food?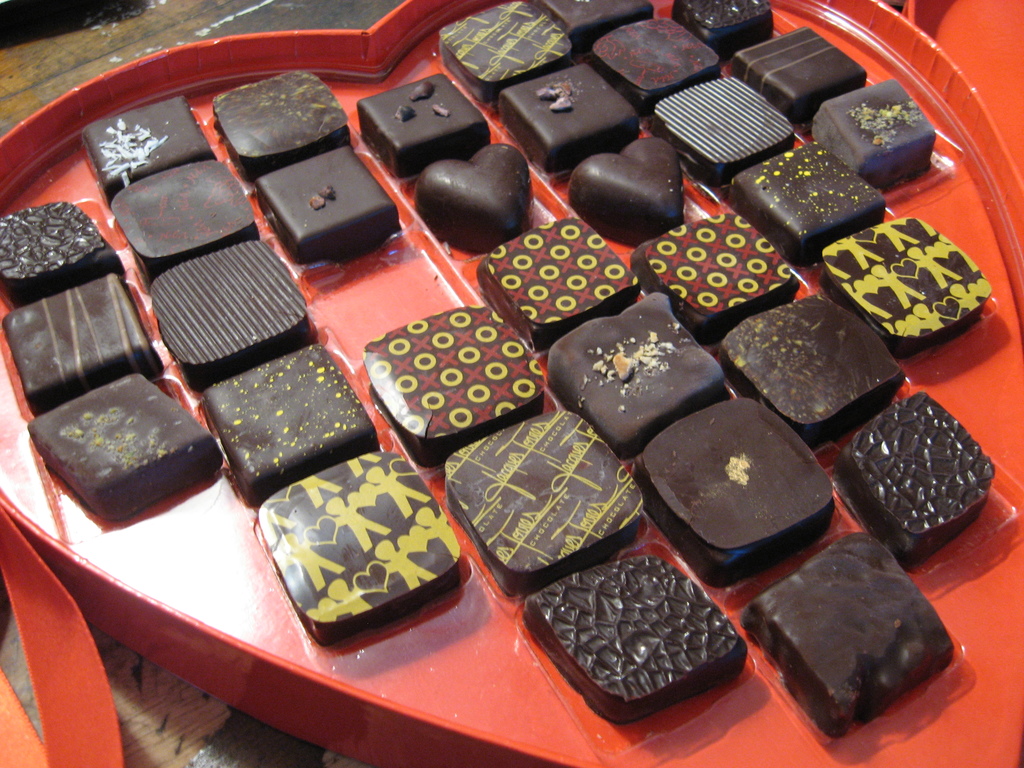
bbox(106, 154, 262, 290)
